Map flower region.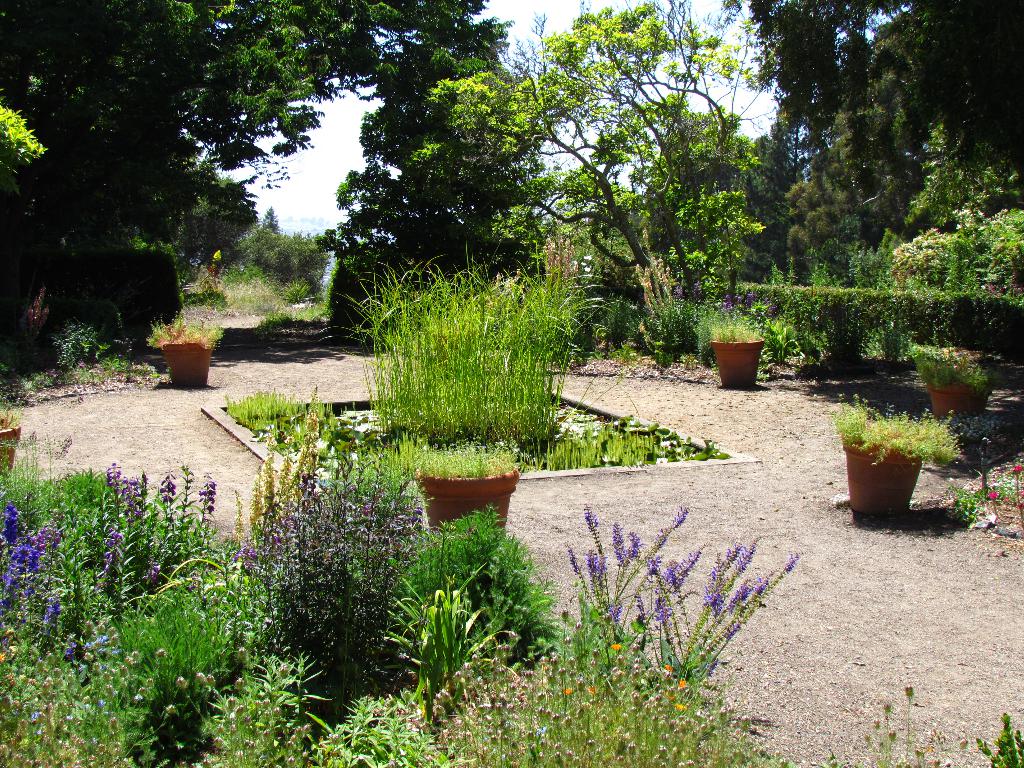
Mapped to detection(768, 302, 776, 317).
